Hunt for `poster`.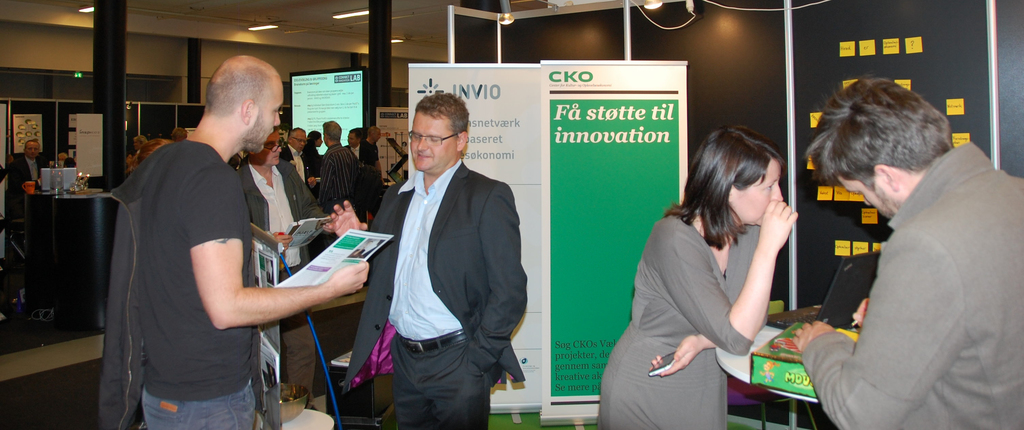
Hunted down at {"x1": 11, "y1": 115, "x2": 45, "y2": 157}.
